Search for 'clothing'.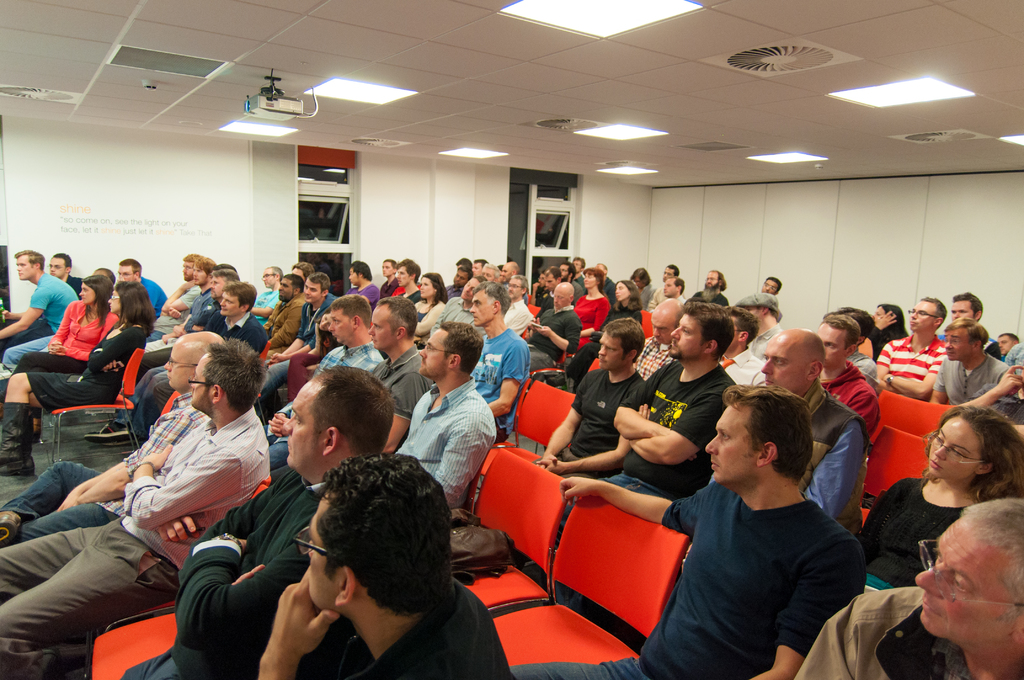
Found at BBox(298, 294, 336, 345).
